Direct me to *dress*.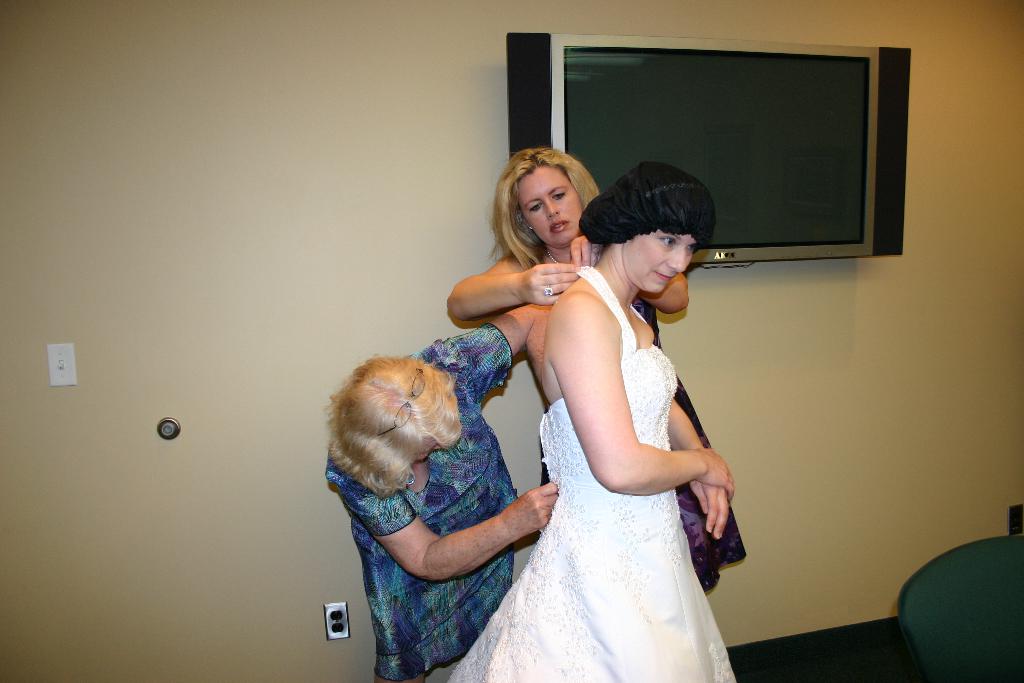
Direction: {"left": 325, "top": 325, "right": 516, "bottom": 682}.
